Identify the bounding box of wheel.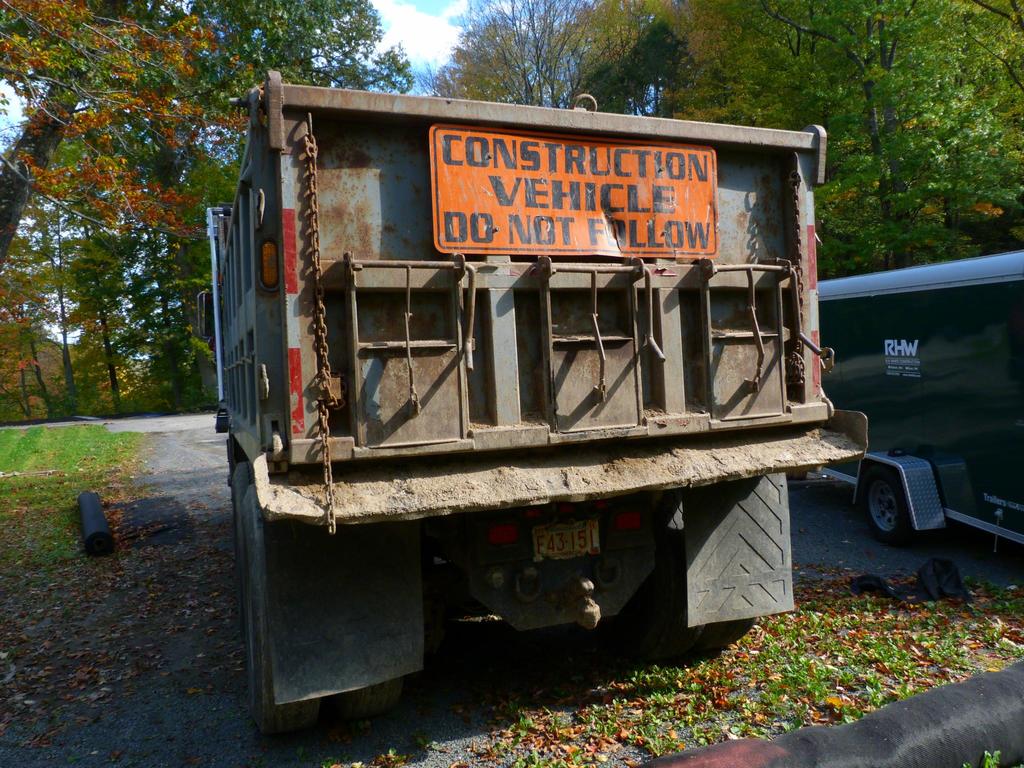
x1=651, y1=499, x2=751, y2=668.
